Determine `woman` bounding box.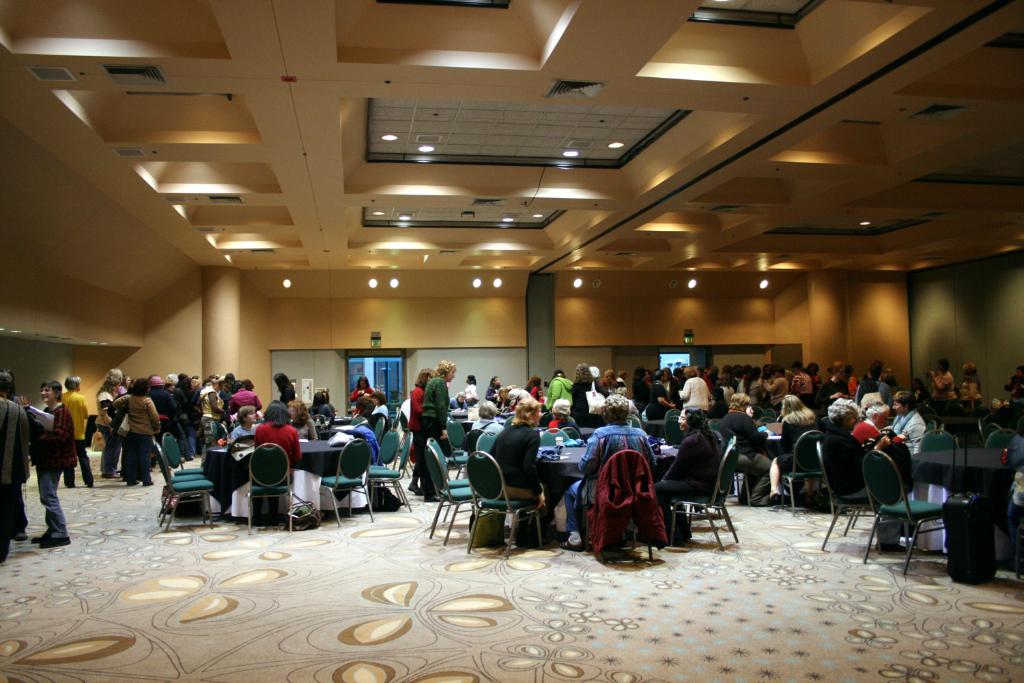
Determined: pyautogui.locateOnScreen(648, 370, 669, 419).
